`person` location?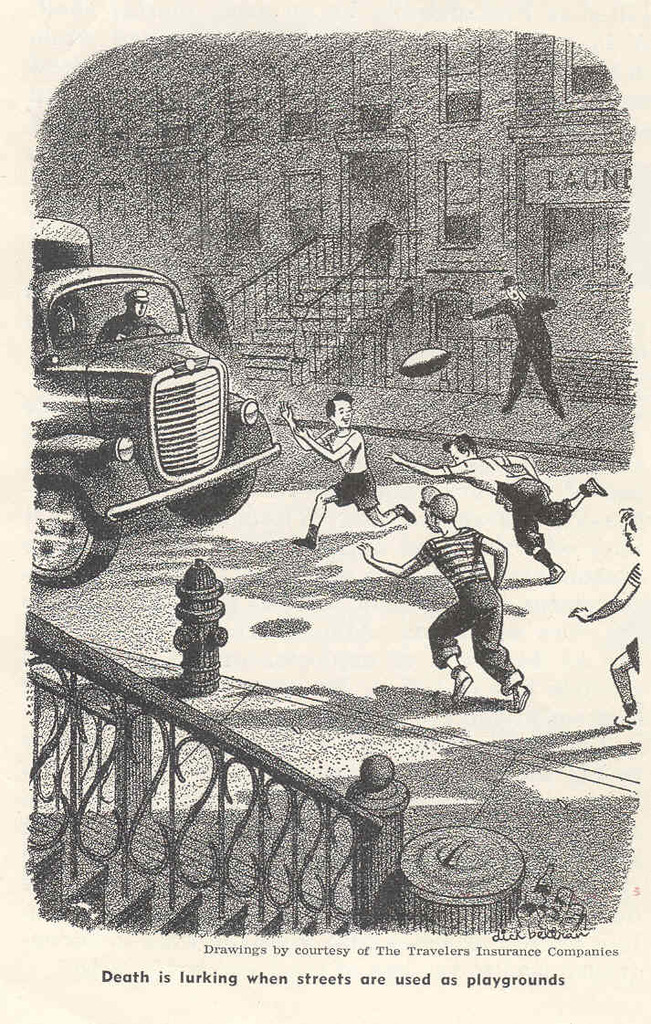
<bbox>410, 478, 526, 713</bbox>
